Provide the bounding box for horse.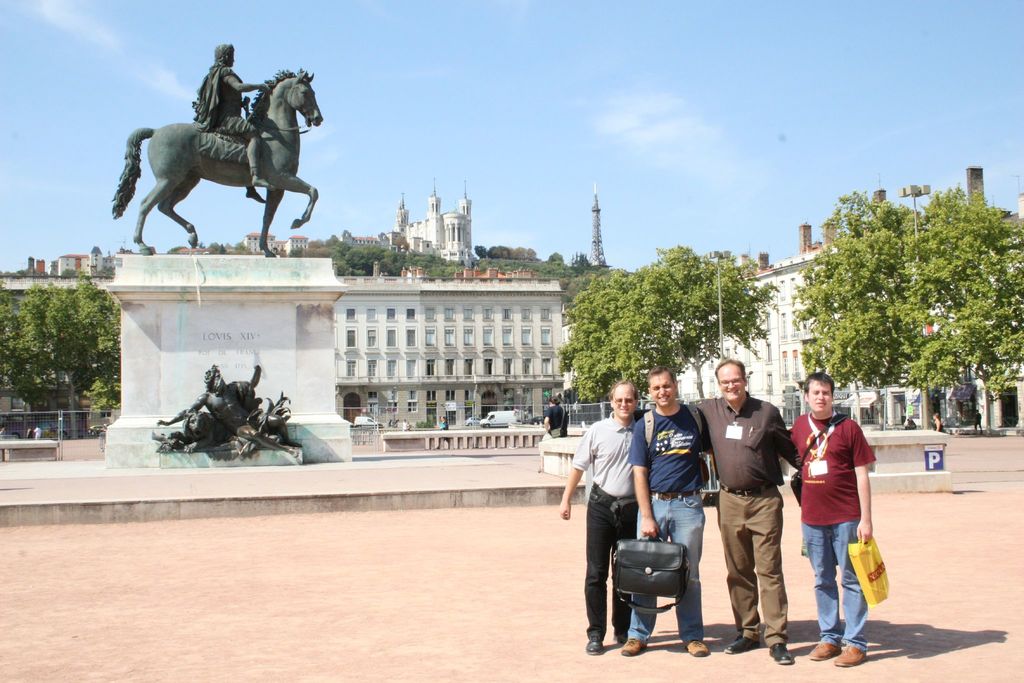
[111, 69, 325, 256].
